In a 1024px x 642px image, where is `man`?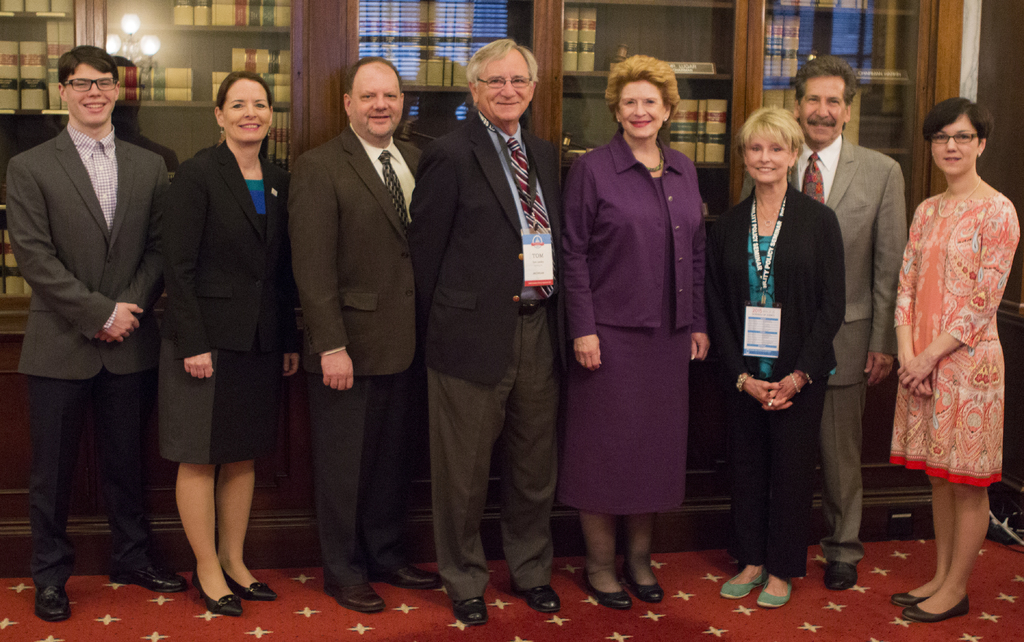
408,38,567,629.
